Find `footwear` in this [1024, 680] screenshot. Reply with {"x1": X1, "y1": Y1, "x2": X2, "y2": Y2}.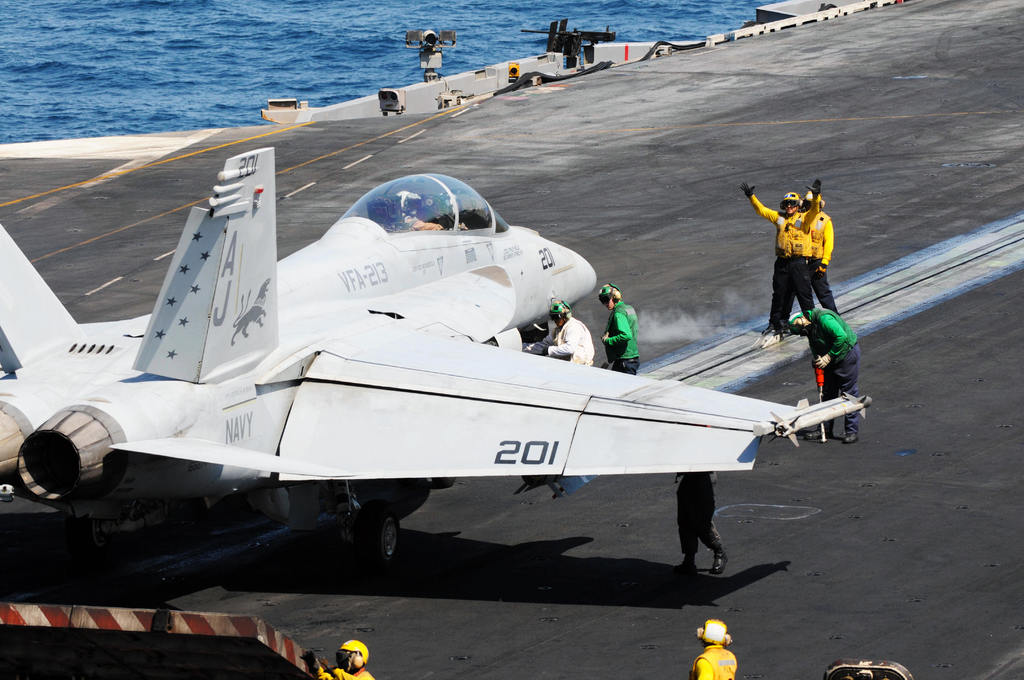
{"x1": 804, "y1": 425, "x2": 830, "y2": 438}.
